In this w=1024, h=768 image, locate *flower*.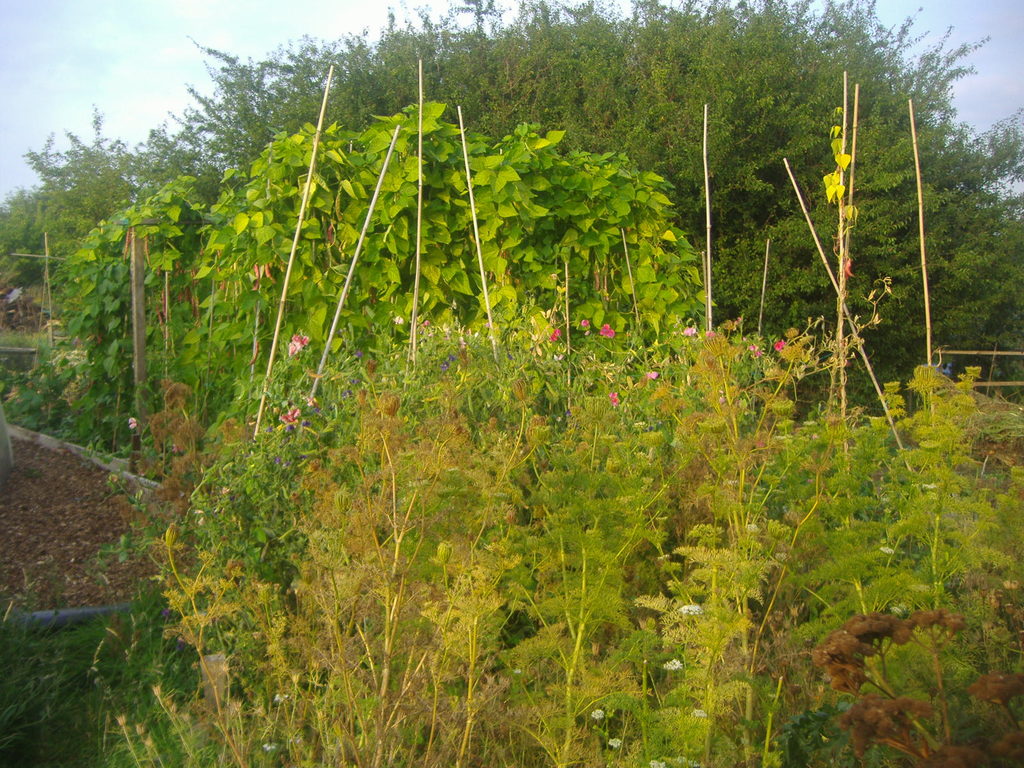
Bounding box: locate(580, 318, 589, 326).
